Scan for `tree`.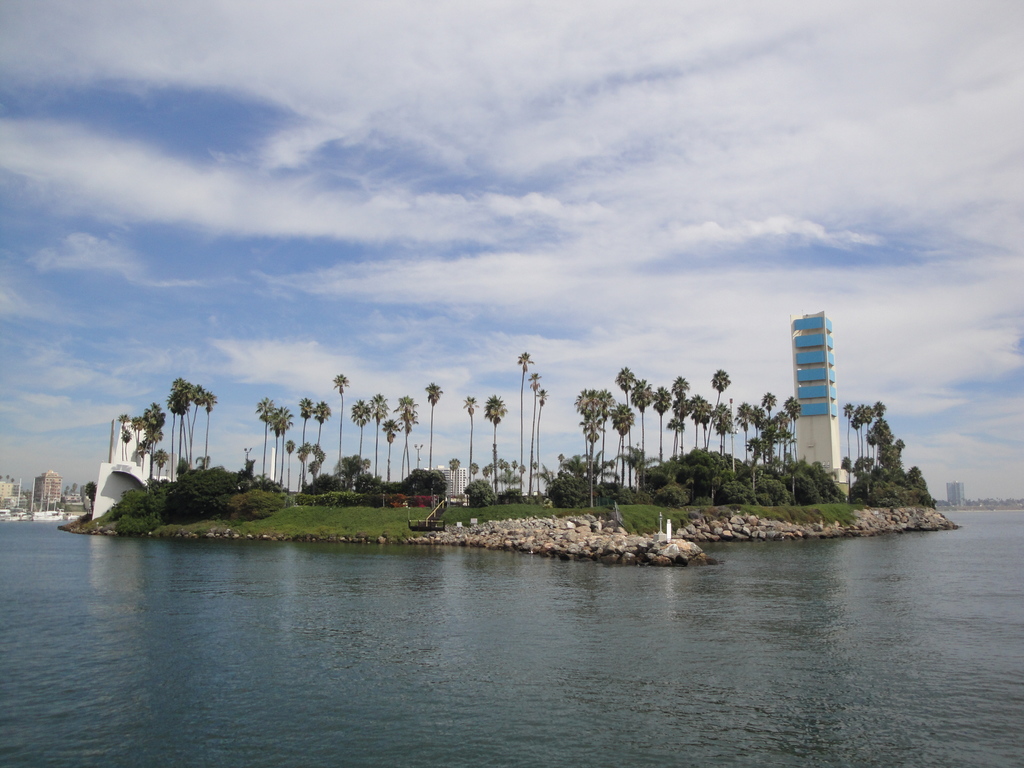
Scan result: <region>273, 412, 291, 494</region>.
